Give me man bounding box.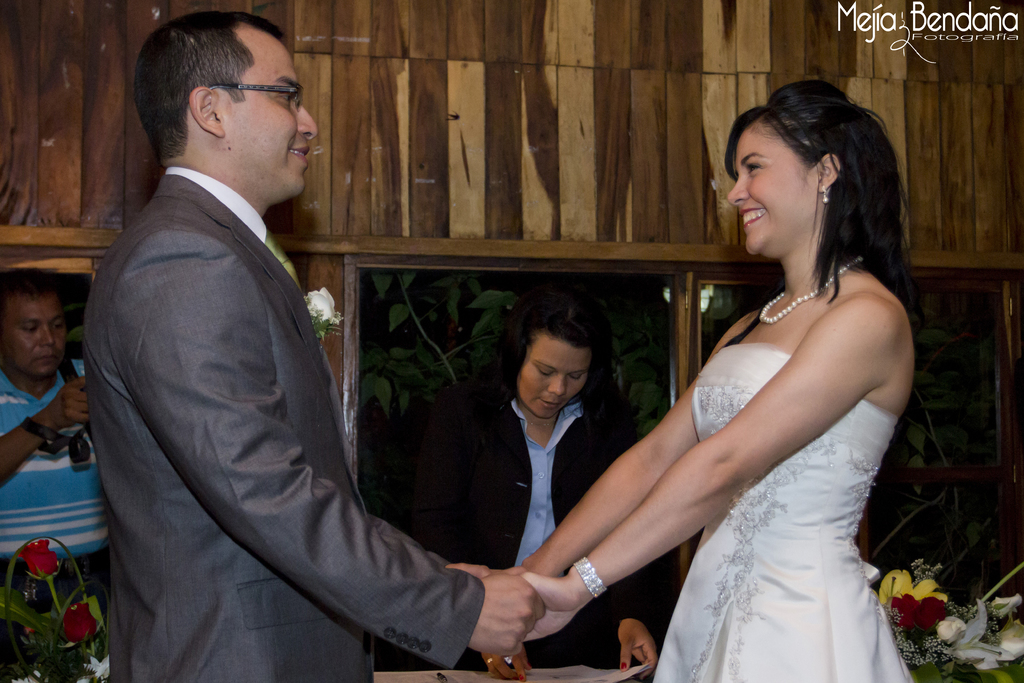
box=[0, 265, 118, 618].
